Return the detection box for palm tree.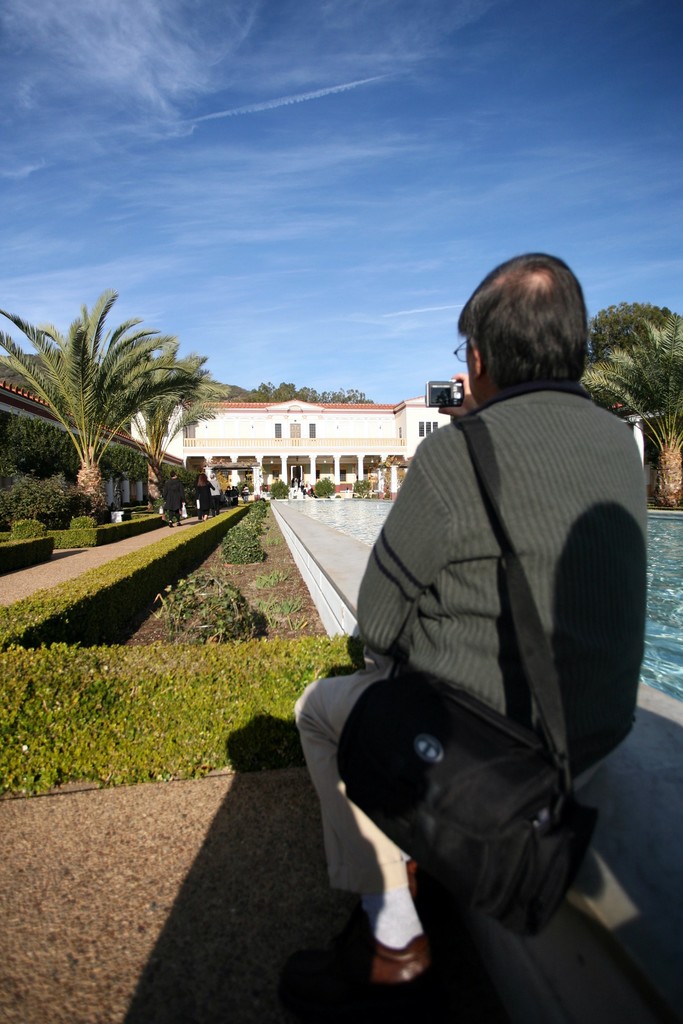
{"left": 0, "top": 285, "right": 208, "bottom": 518}.
